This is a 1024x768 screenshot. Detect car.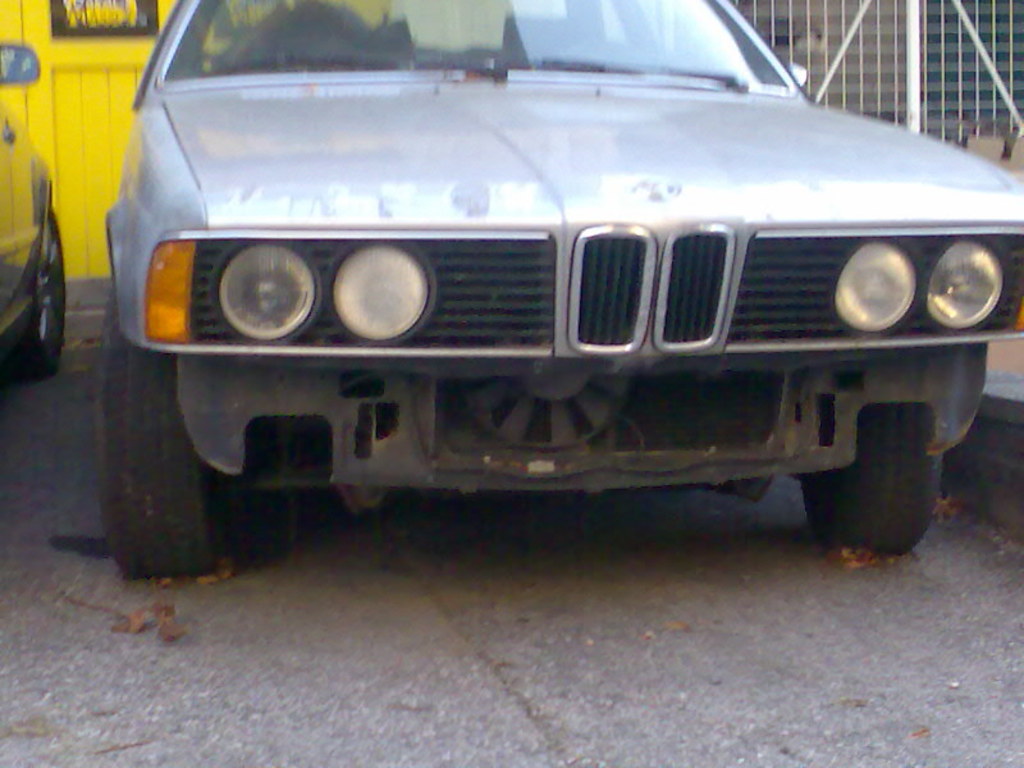
[90, 0, 1023, 584].
